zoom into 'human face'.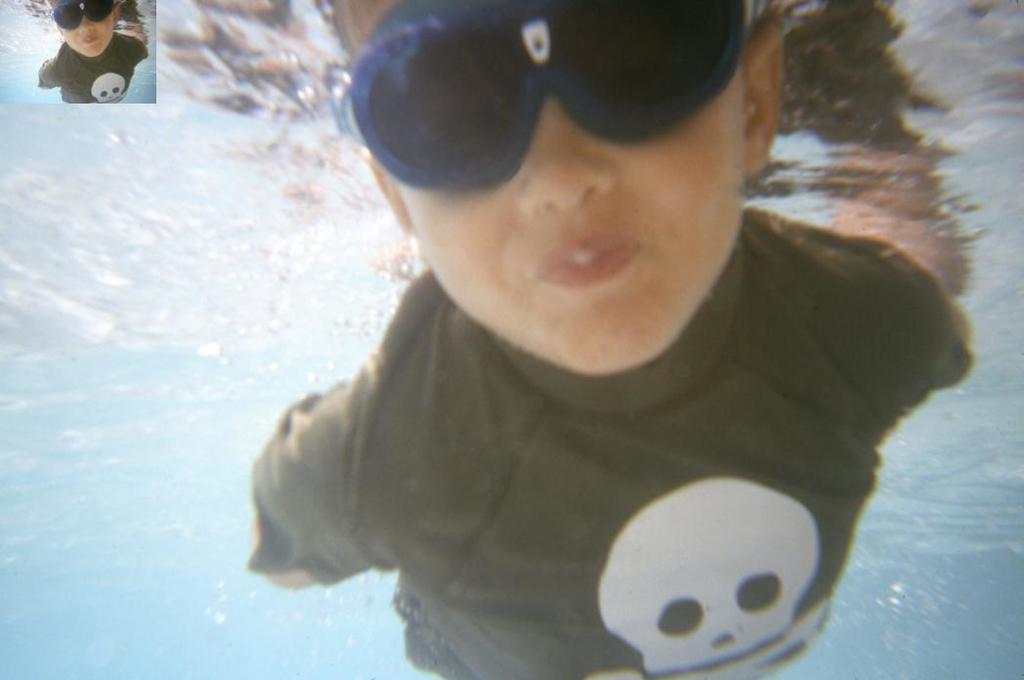
Zoom target: [x1=43, y1=0, x2=118, y2=58].
